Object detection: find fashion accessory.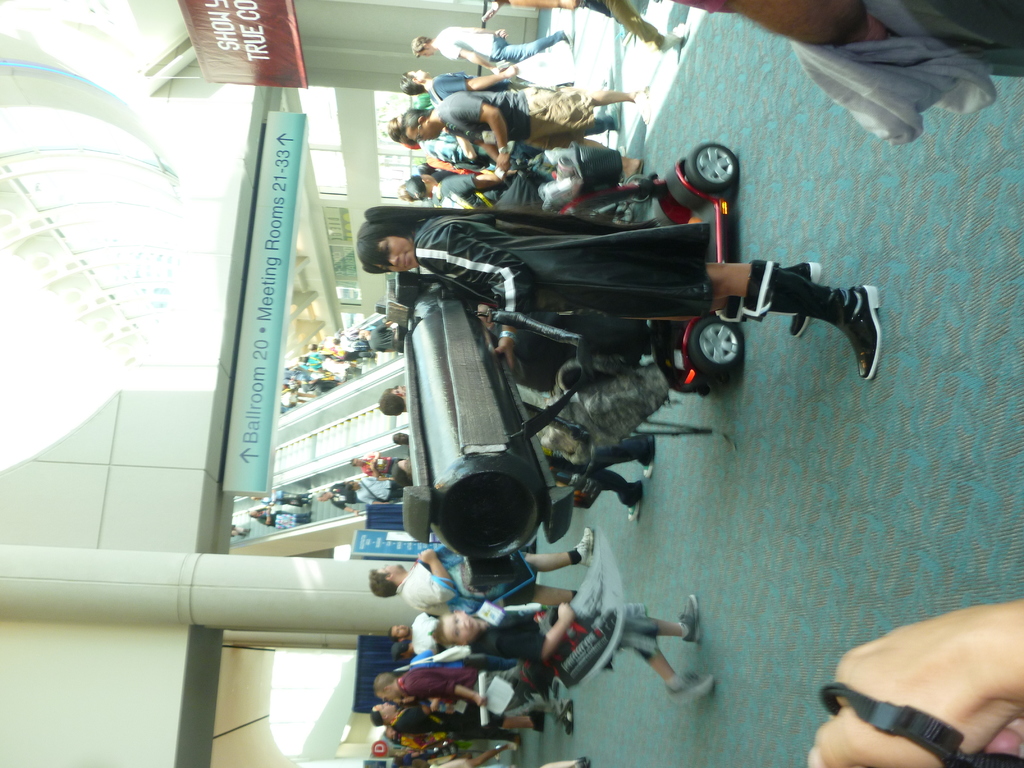
select_region(396, 677, 408, 693).
